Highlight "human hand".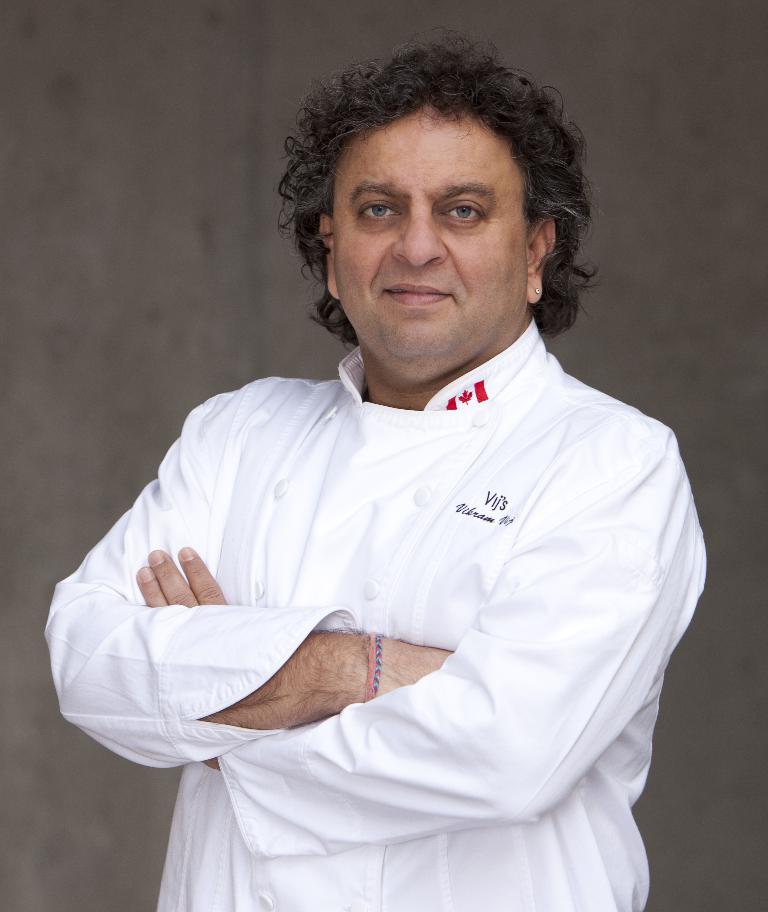
Highlighted region: pyautogui.locateOnScreen(379, 636, 455, 694).
